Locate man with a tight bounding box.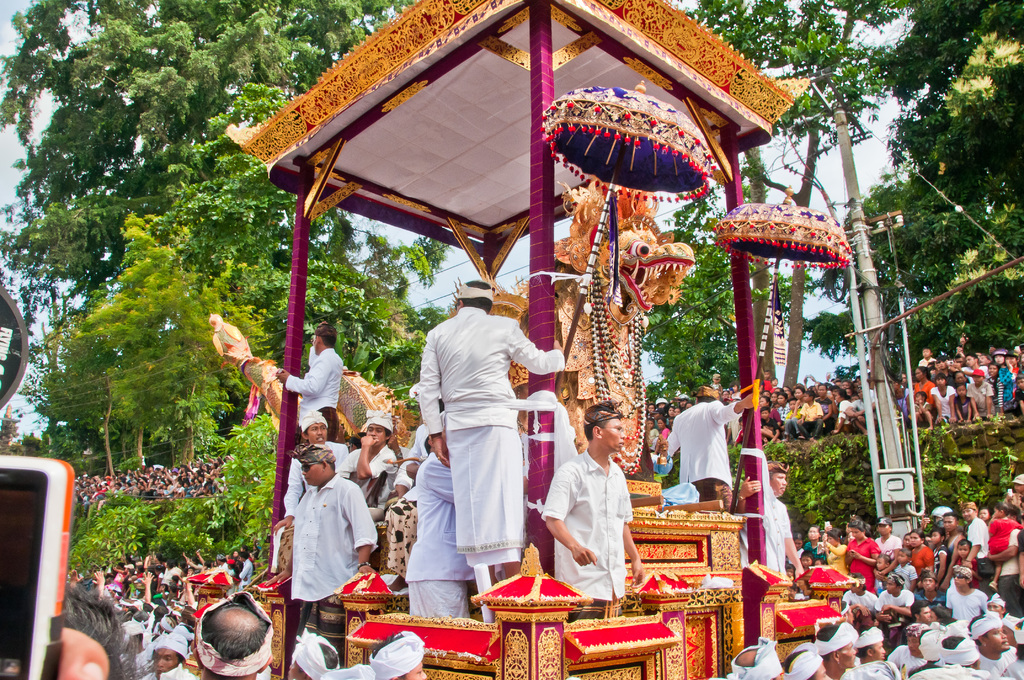
box=[291, 636, 333, 679].
